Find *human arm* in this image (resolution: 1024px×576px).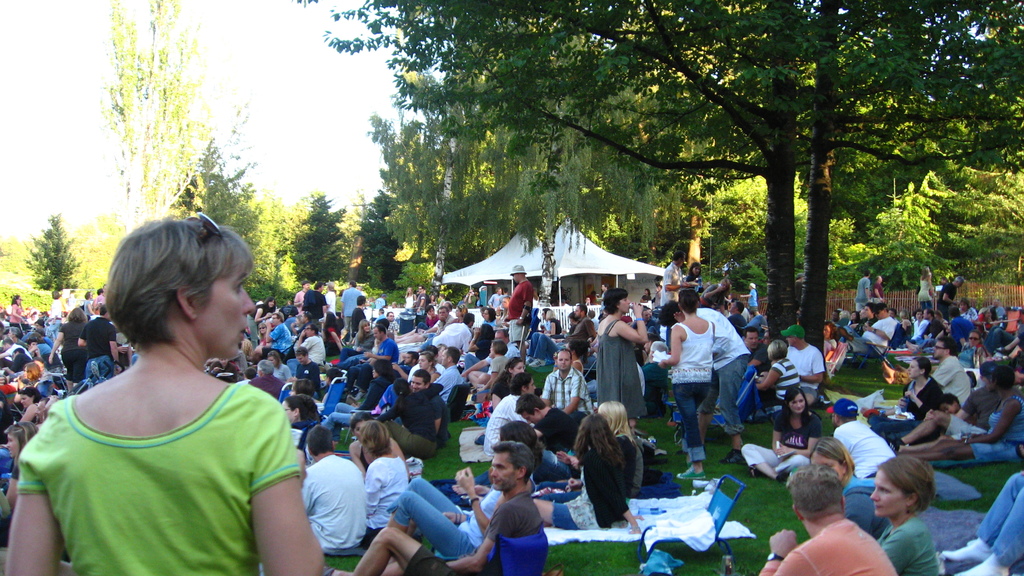
box(438, 519, 499, 575).
